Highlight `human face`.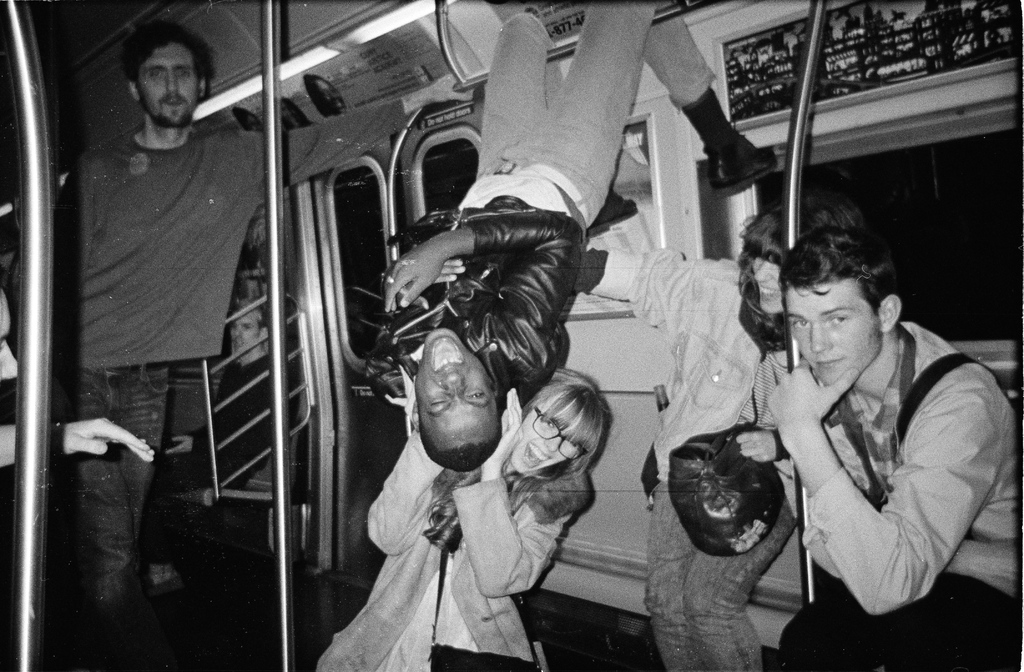
Highlighted region: [x1=509, y1=403, x2=579, y2=474].
